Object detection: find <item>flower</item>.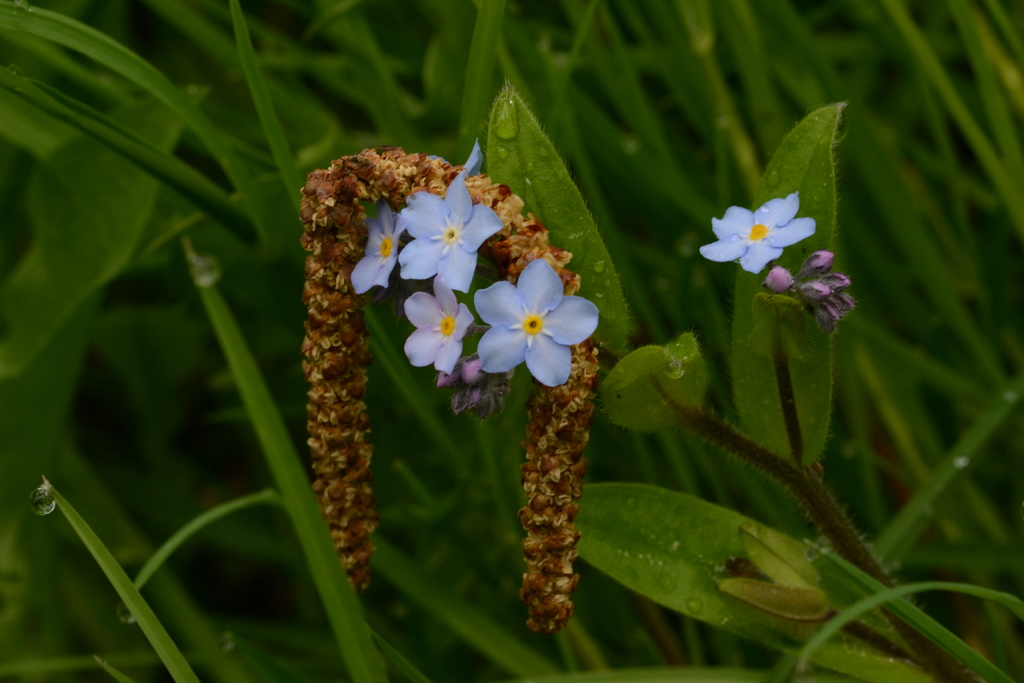
bbox=[396, 174, 508, 292].
